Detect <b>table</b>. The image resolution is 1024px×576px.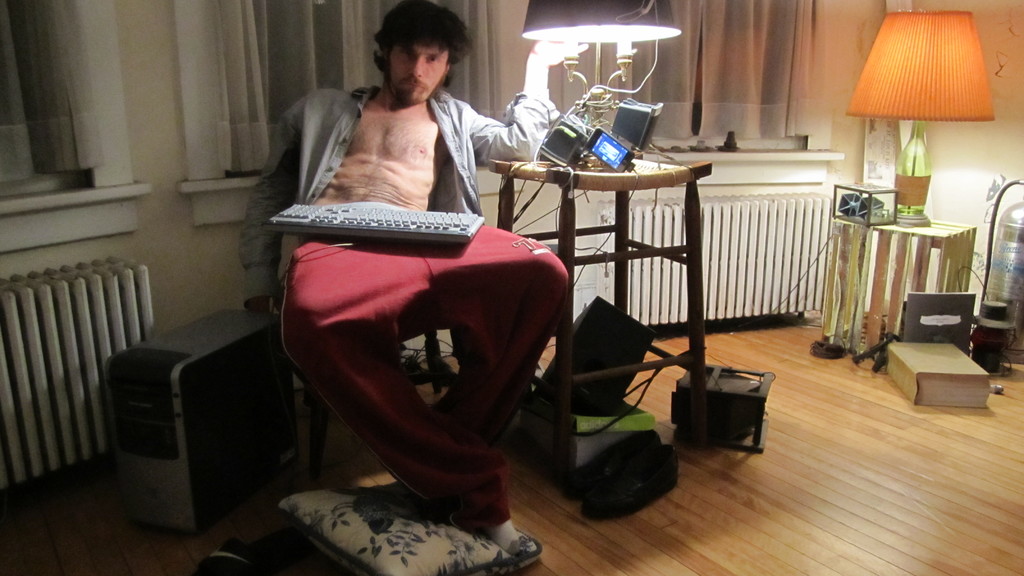
bbox(492, 138, 717, 382).
